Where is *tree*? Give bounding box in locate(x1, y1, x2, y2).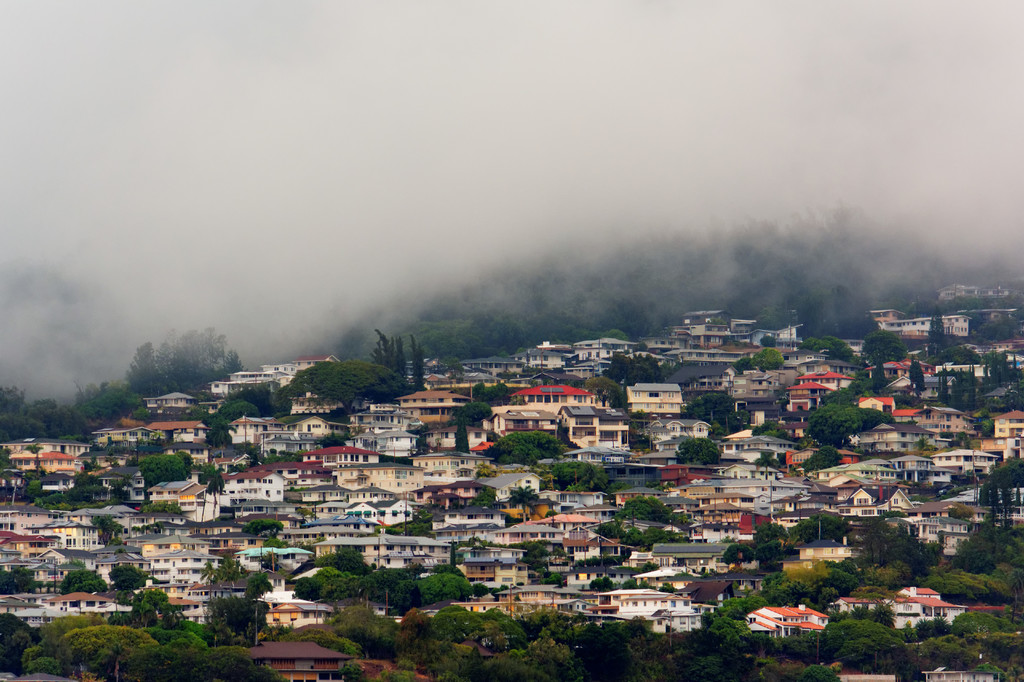
locate(582, 376, 624, 403).
